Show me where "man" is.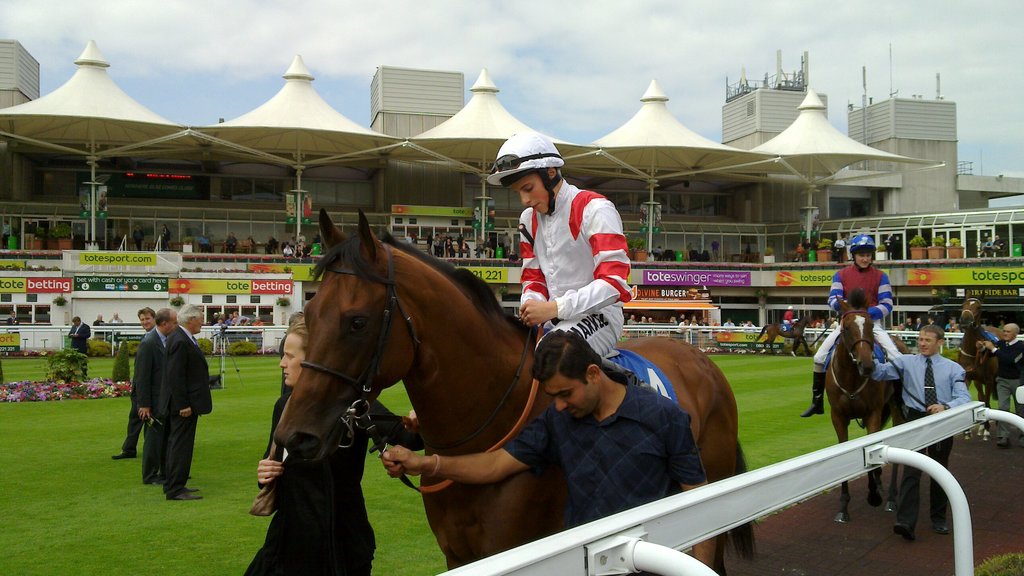
"man" is at bbox=(978, 320, 1023, 445).
